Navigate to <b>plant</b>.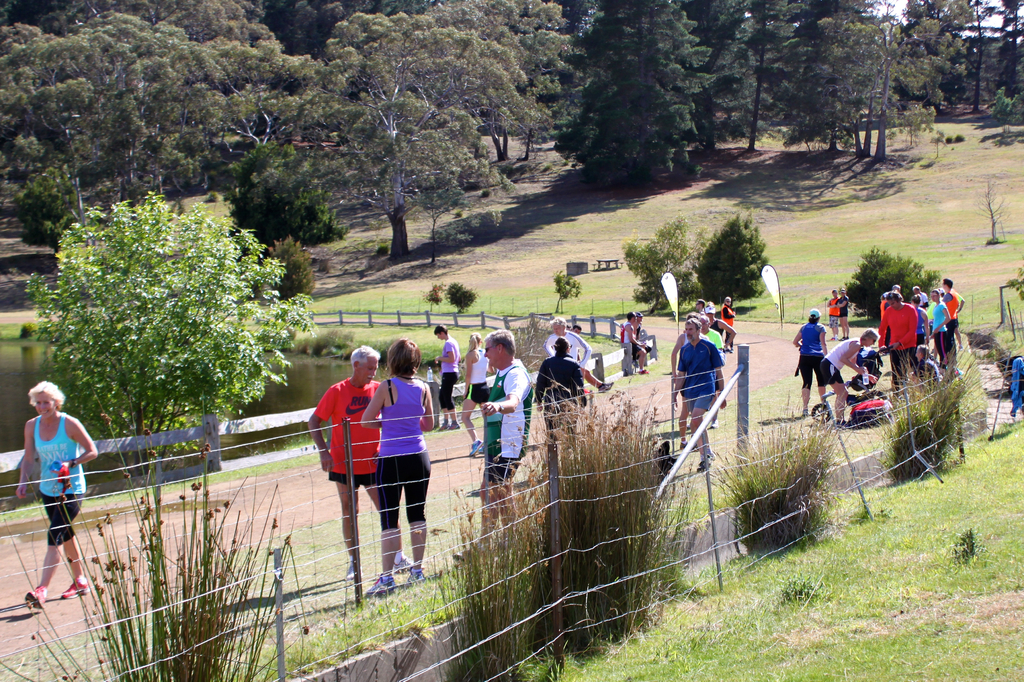
Navigation target: box=[448, 211, 464, 221].
